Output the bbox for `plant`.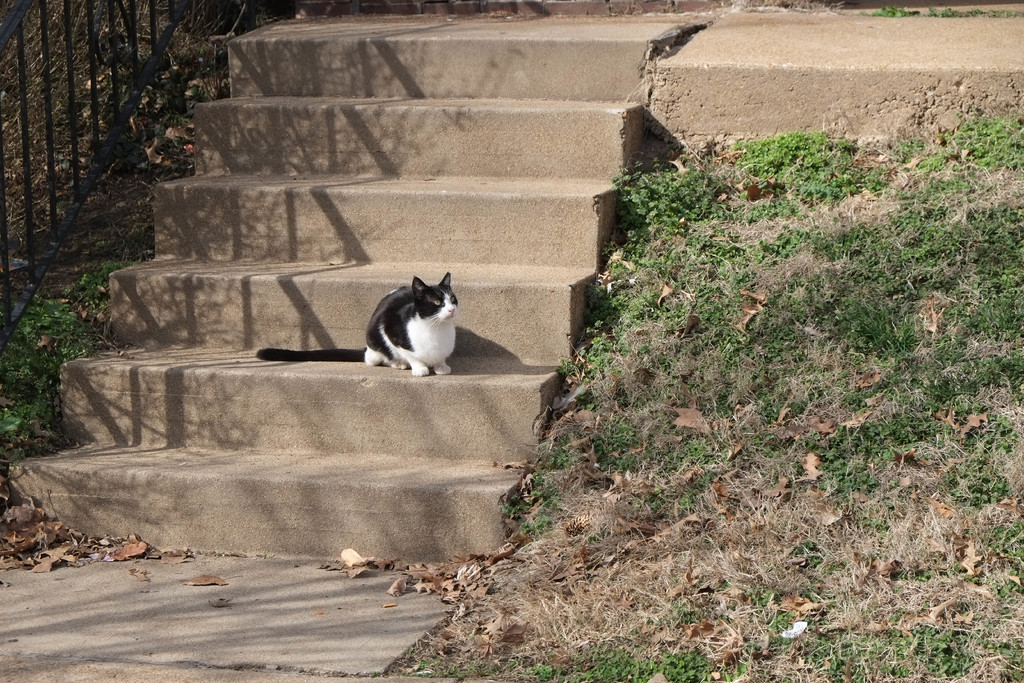
crop(892, 126, 924, 153).
